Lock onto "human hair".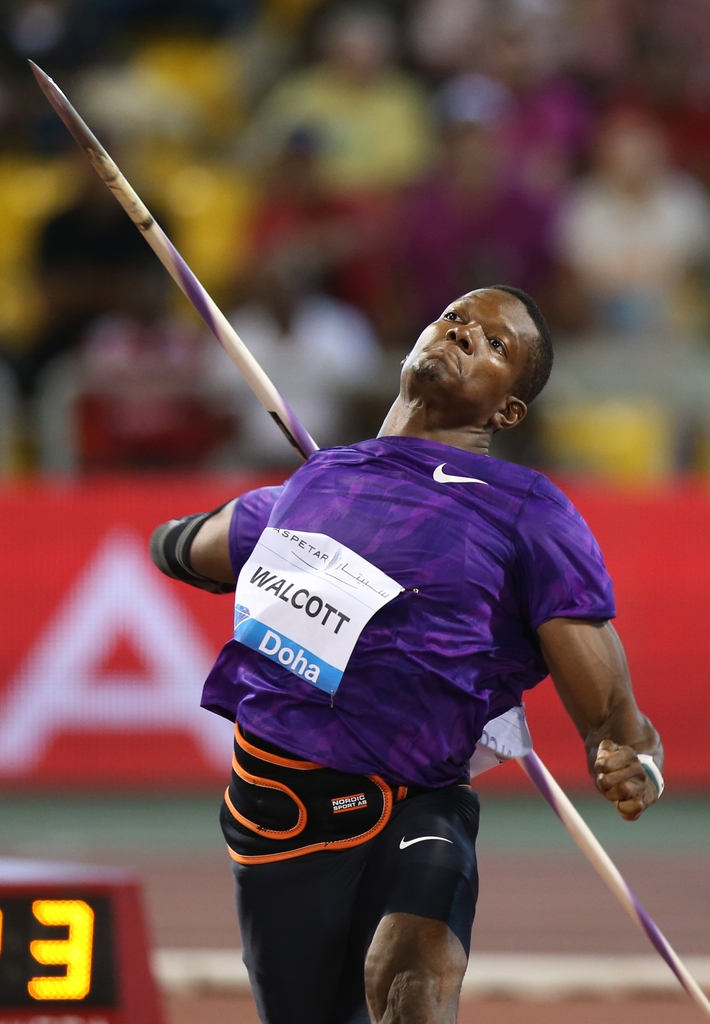
Locked: crop(483, 276, 558, 401).
